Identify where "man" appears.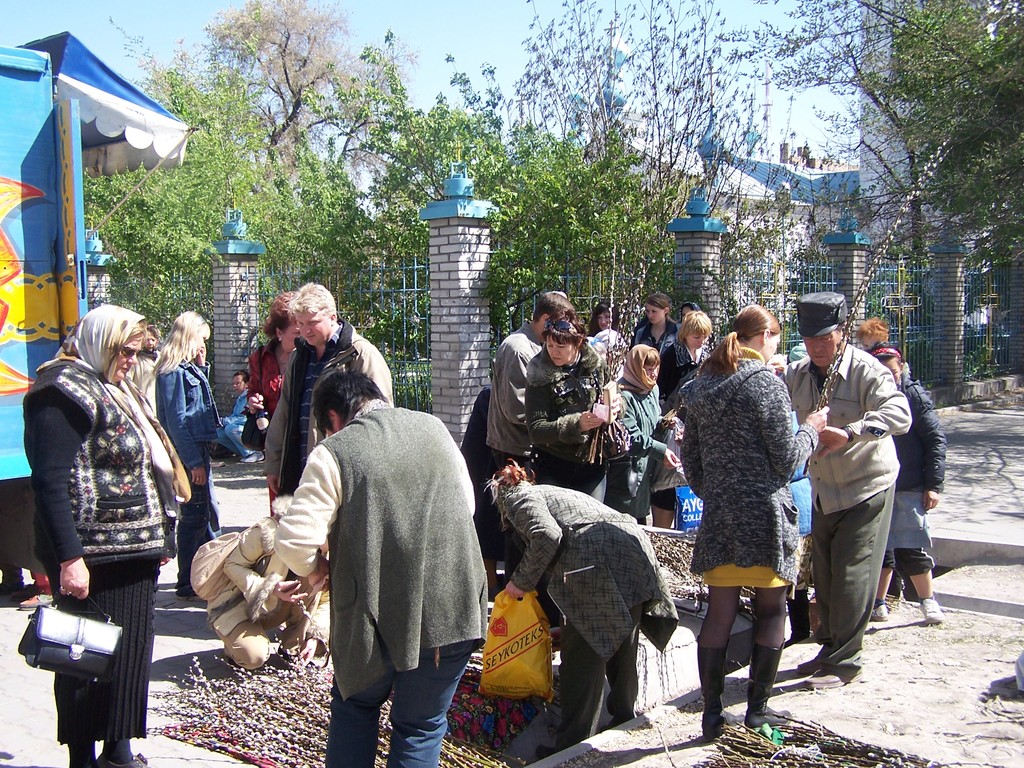
Appears at BBox(783, 294, 910, 691).
